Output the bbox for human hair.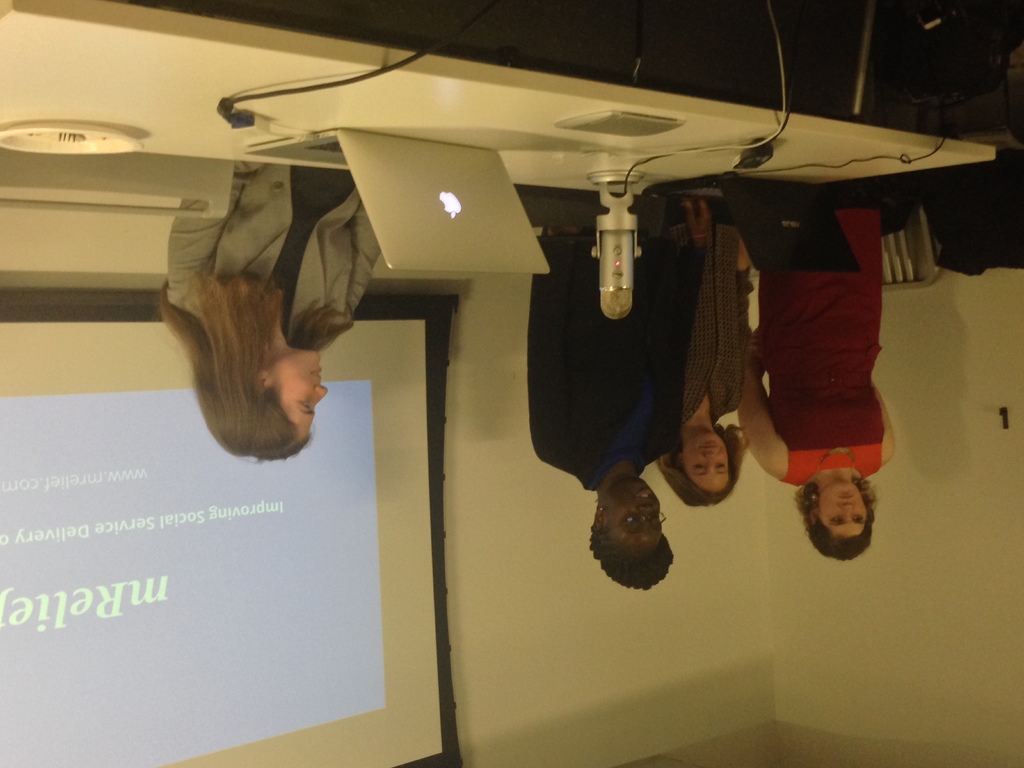
<bbox>588, 525, 674, 593</bbox>.
